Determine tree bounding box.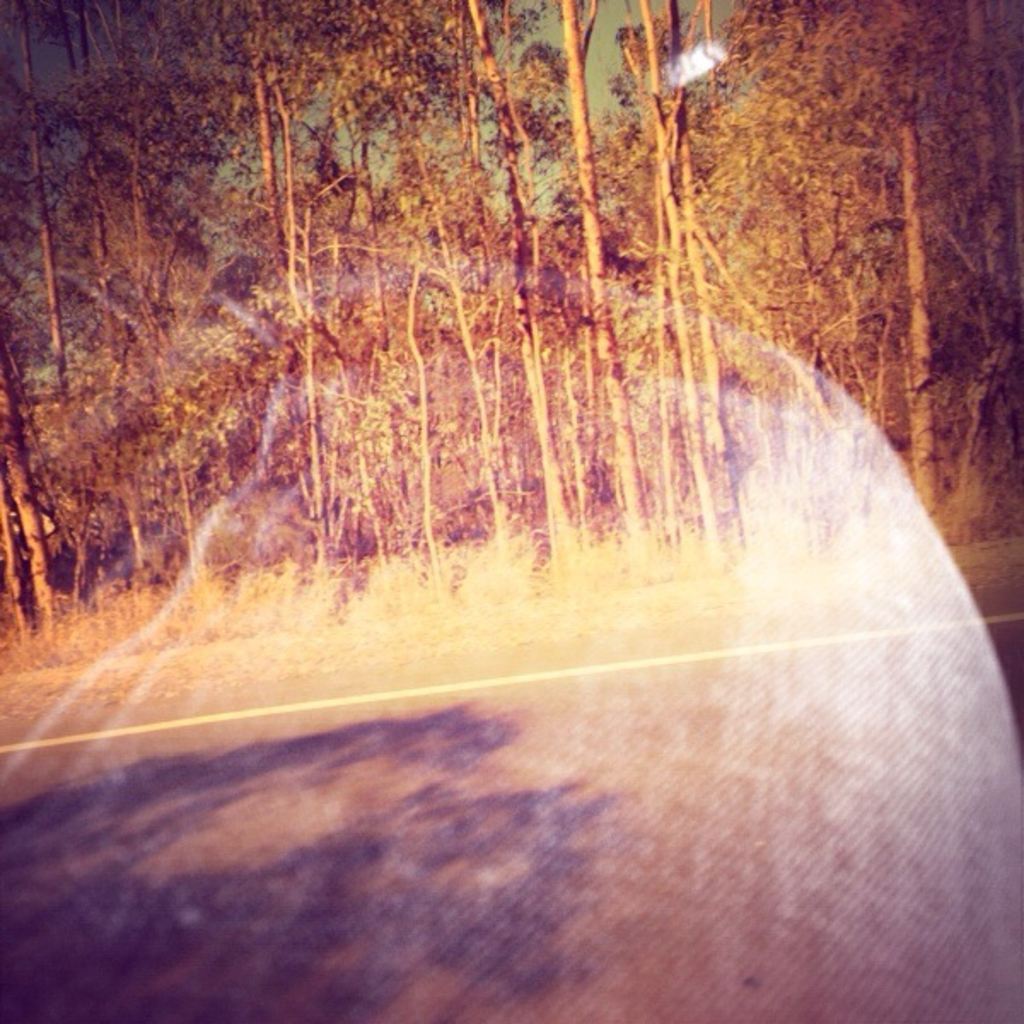
Determined: bbox(0, 0, 1022, 647).
